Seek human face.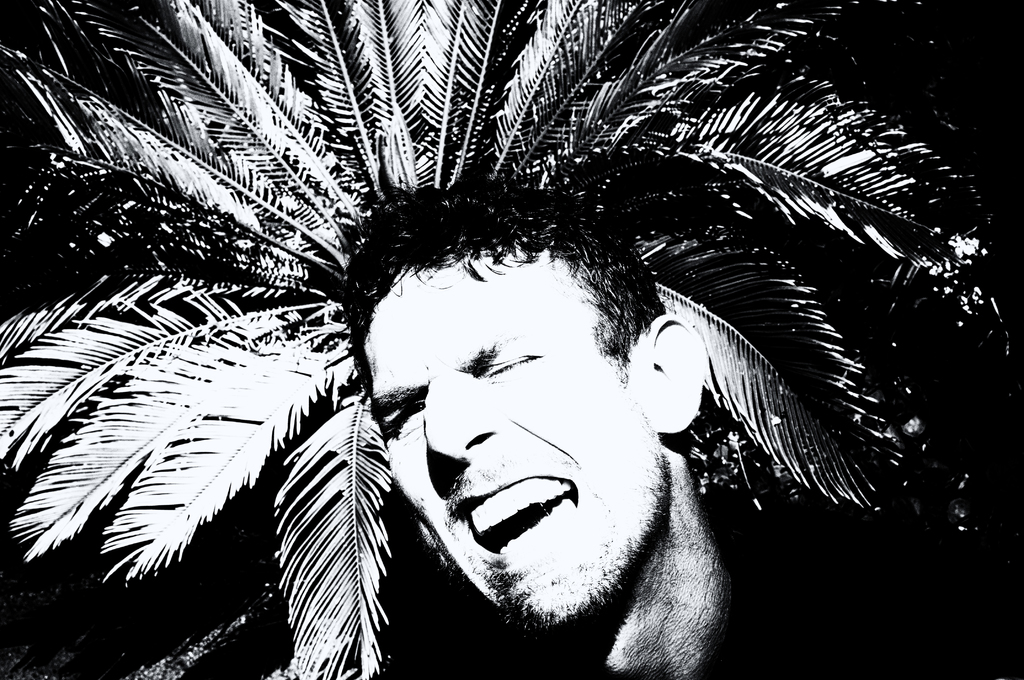
pyautogui.locateOnScreen(351, 269, 659, 626).
